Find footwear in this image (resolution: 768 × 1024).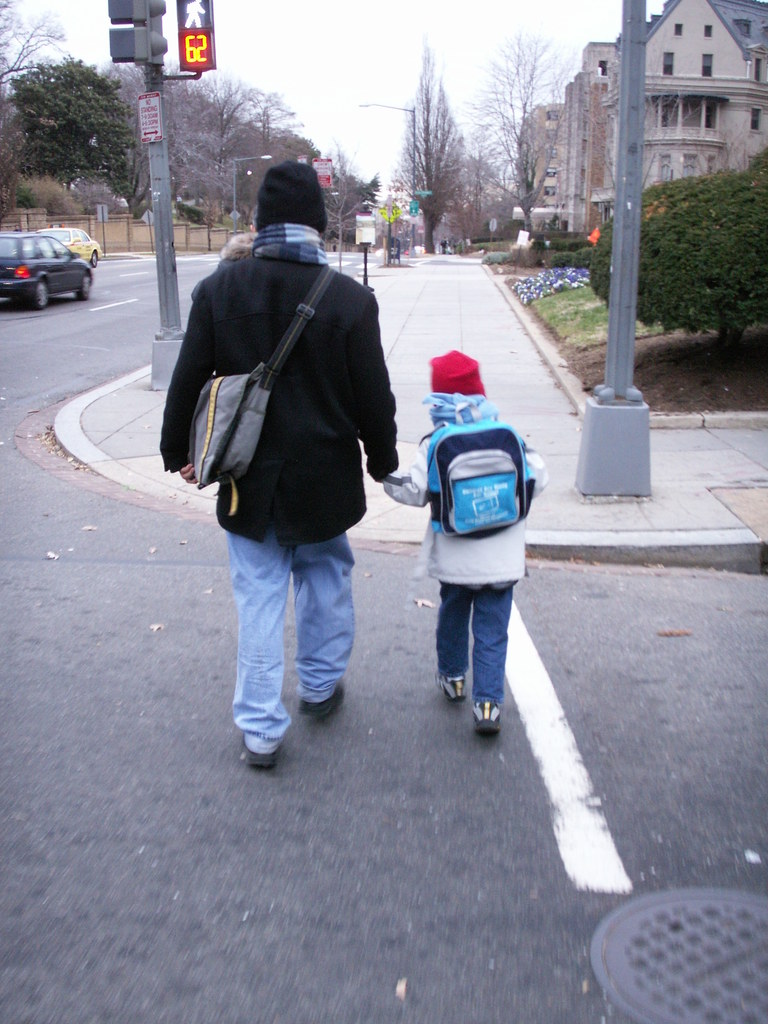
[244, 732, 285, 767].
